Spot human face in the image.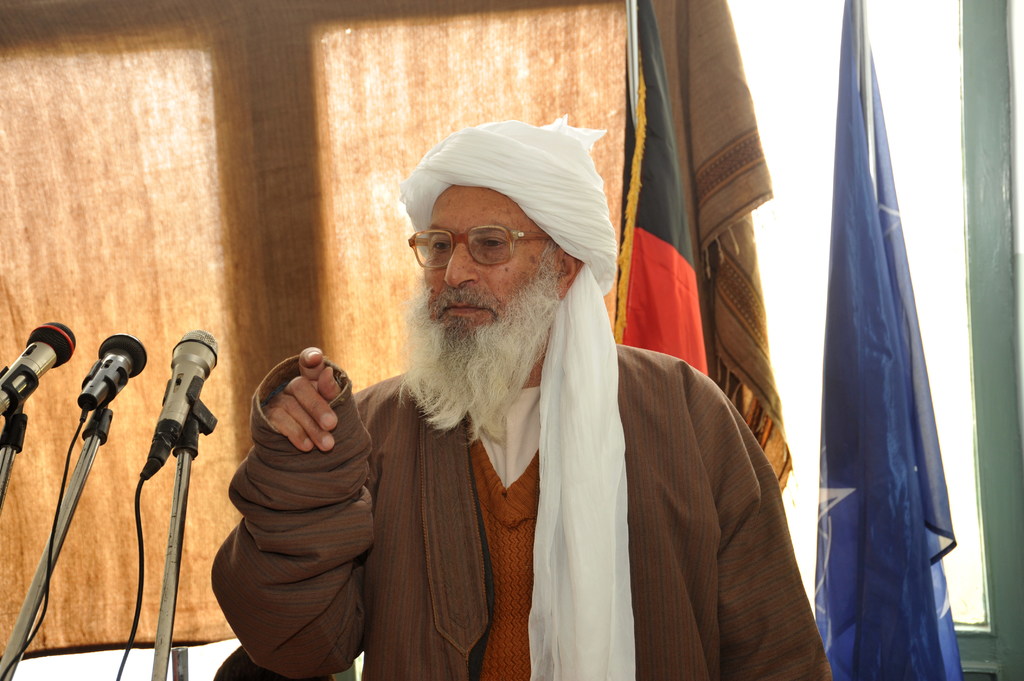
human face found at 417, 189, 558, 373.
